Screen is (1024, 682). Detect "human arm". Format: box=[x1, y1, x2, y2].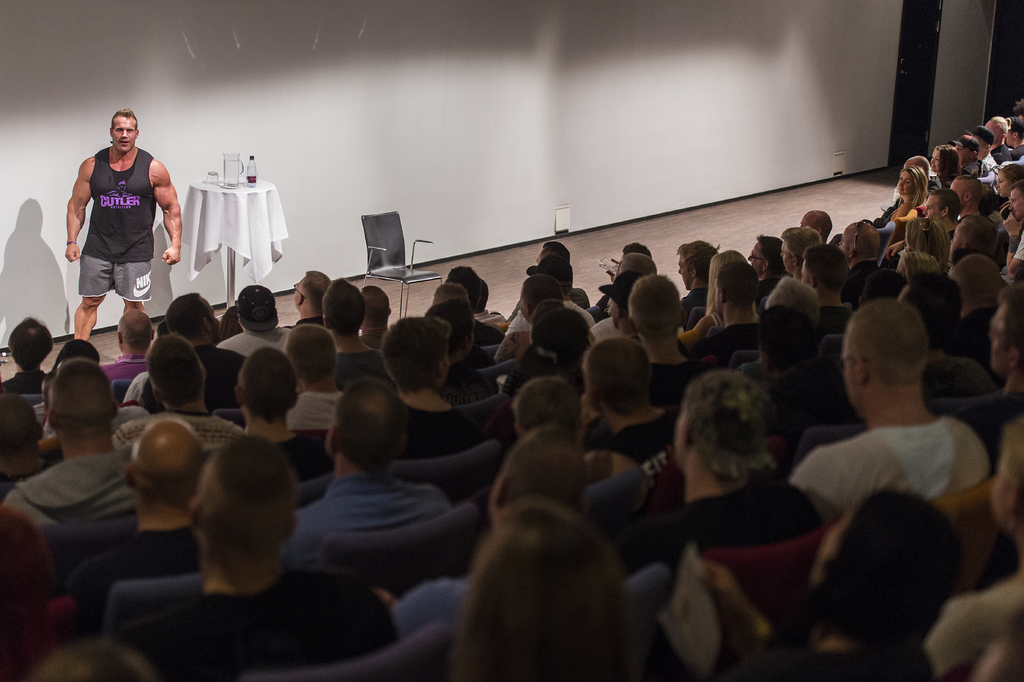
box=[502, 360, 533, 397].
